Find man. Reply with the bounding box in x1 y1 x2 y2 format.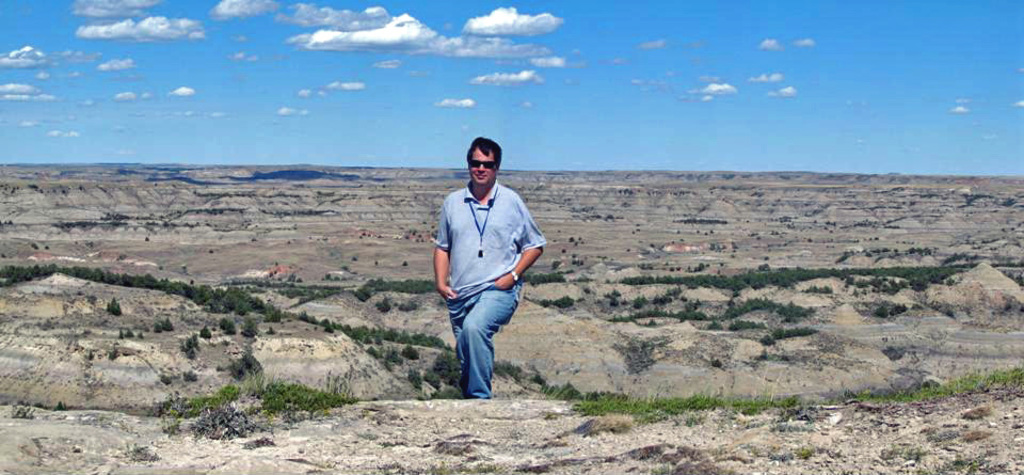
427 131 544 391.
